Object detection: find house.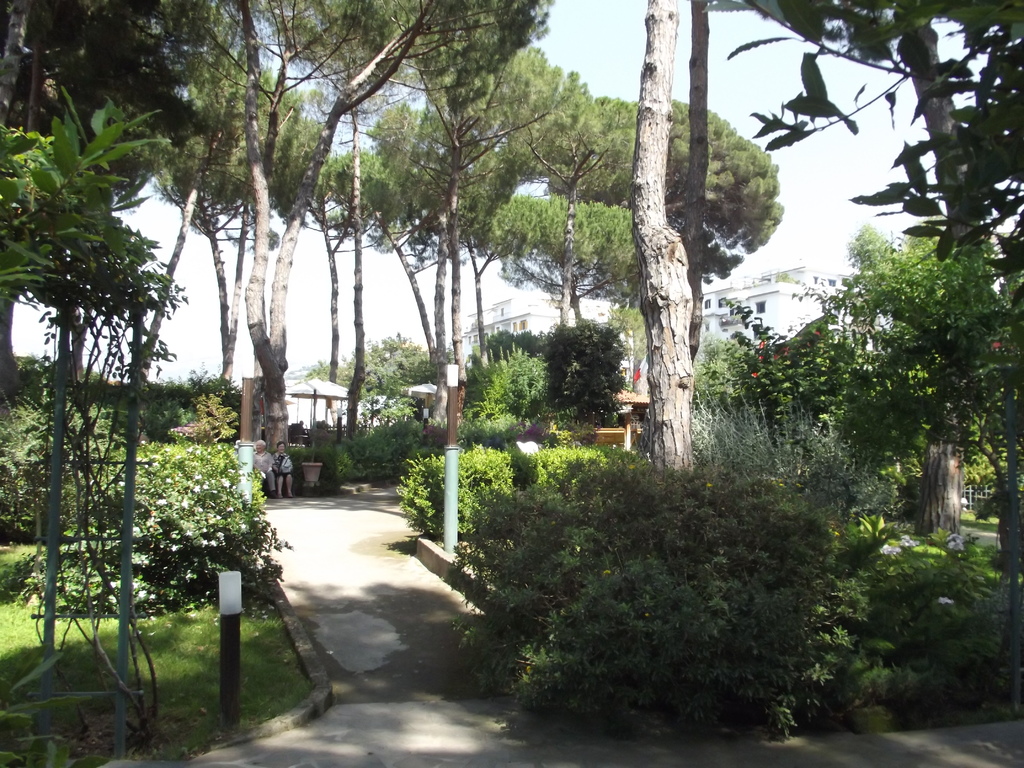
bbox(692, 260, 852, 346).
